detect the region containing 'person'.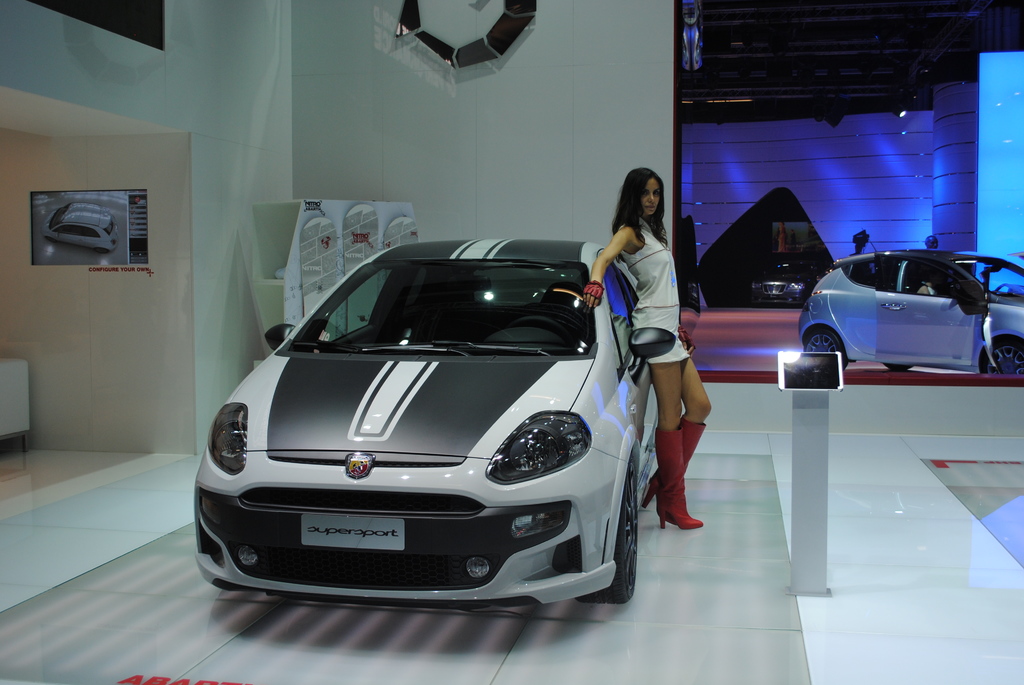
BBox(778, 221, 787, 253).
